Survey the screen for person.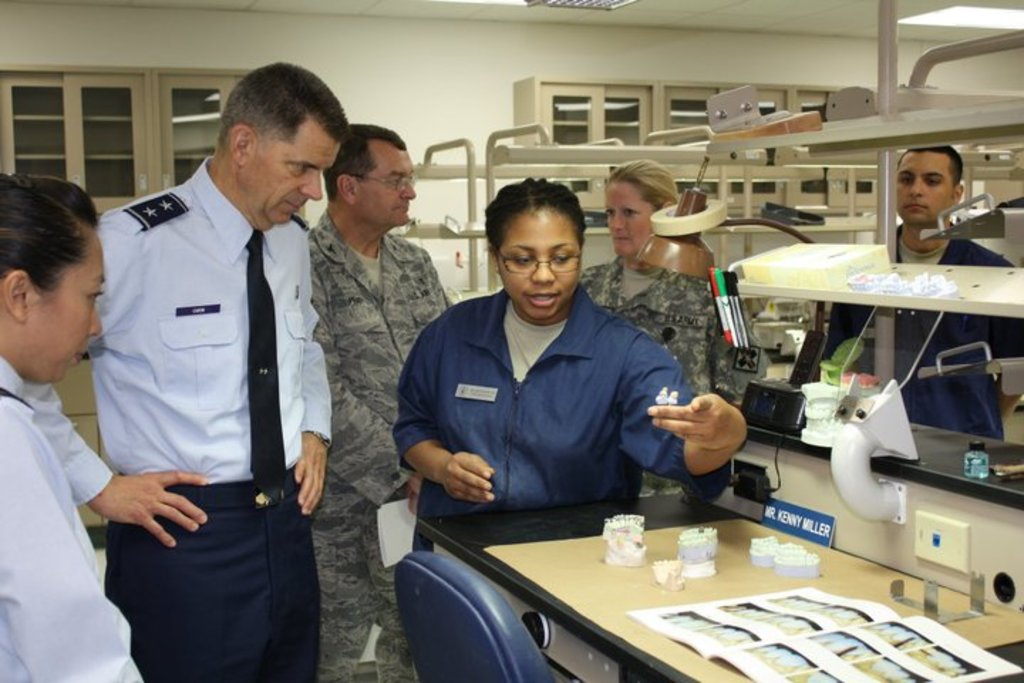
Survey found: {"left": 0, "top": 184, "right": 104, "bottom": 680}.
